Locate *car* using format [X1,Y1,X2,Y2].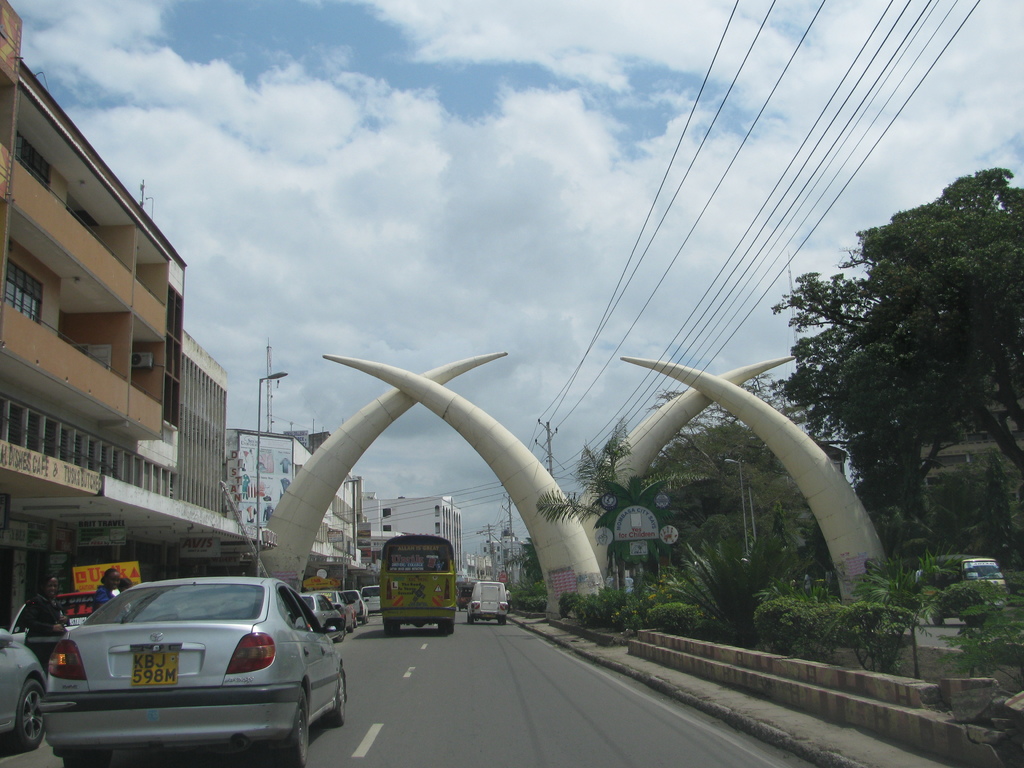
[328,582,375,628].
